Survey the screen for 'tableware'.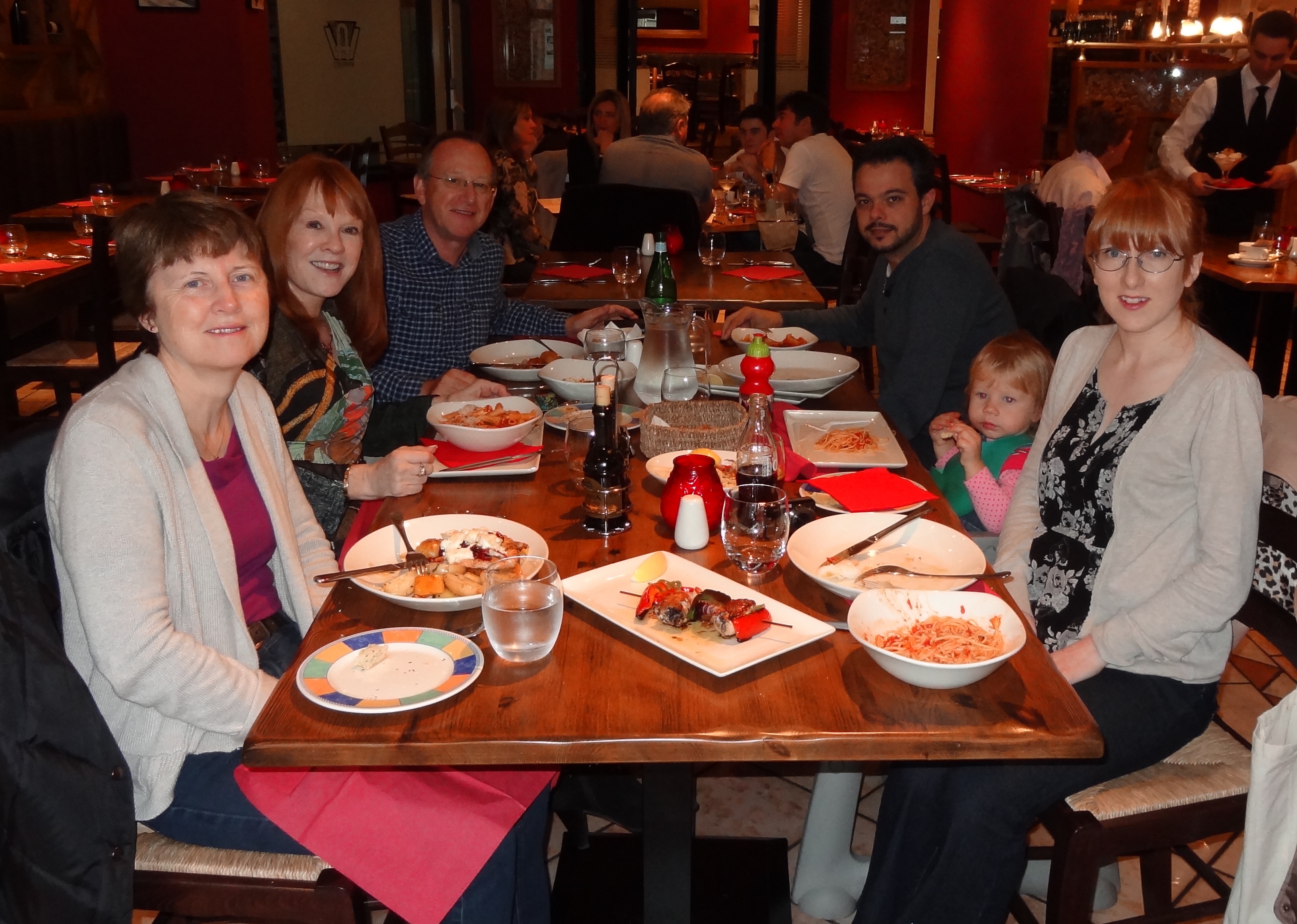
Survey found: [323, 186, 374, 209].
